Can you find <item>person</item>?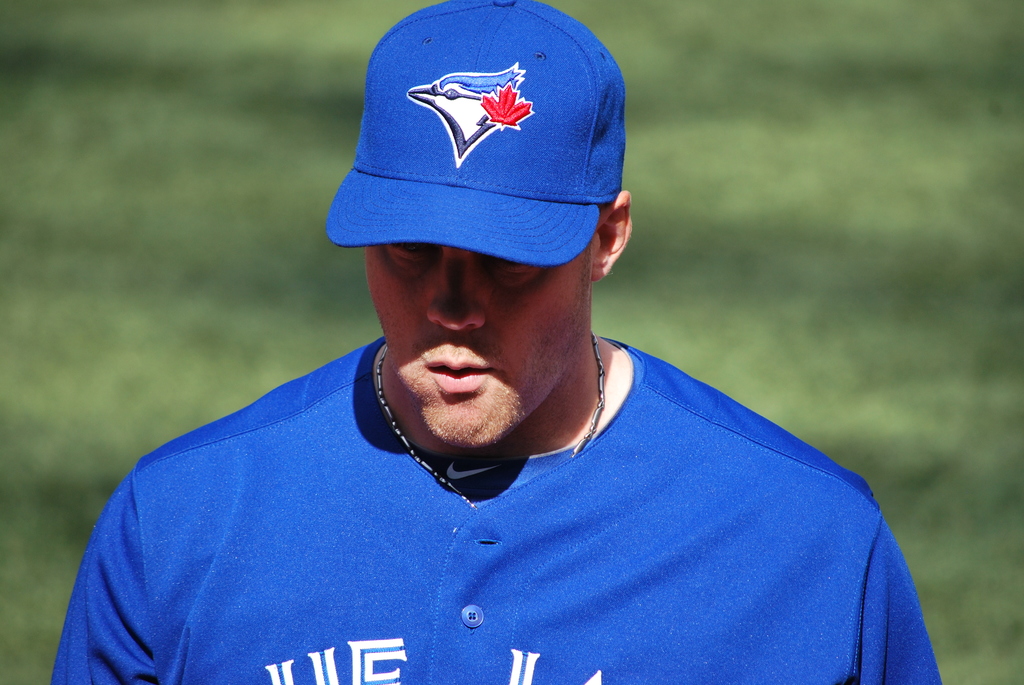
Yes, bounding box: box(114, 20, 874, 684).
